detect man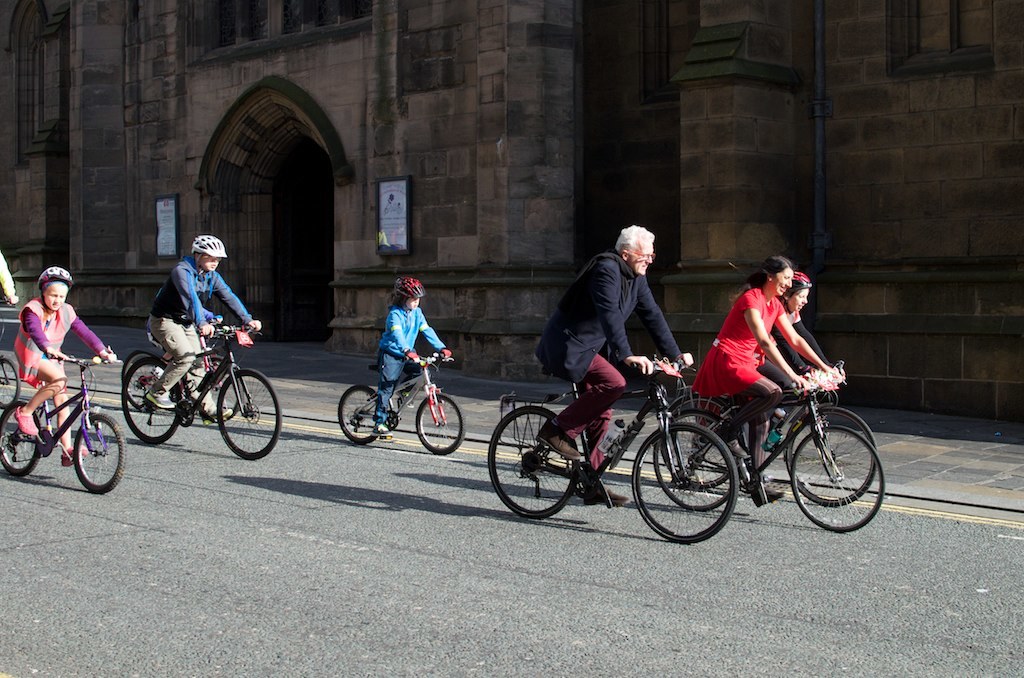
x1=531, y1=220, x2=692, y2=504
